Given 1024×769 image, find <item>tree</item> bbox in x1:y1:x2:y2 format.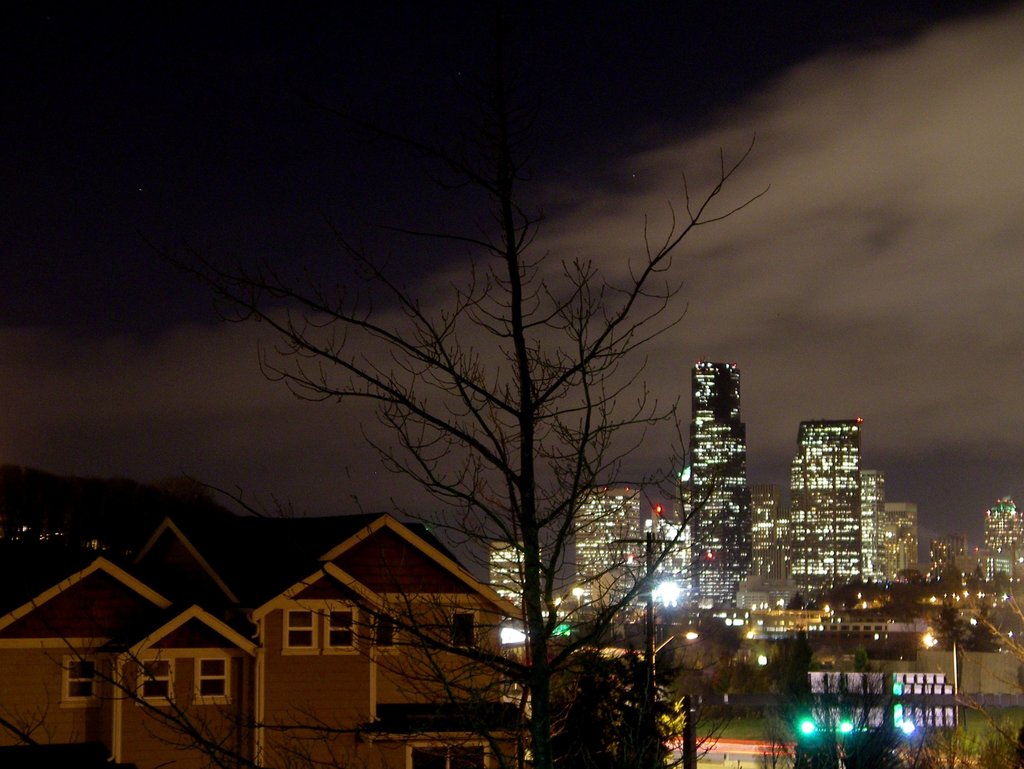
869:607:1023:765.
